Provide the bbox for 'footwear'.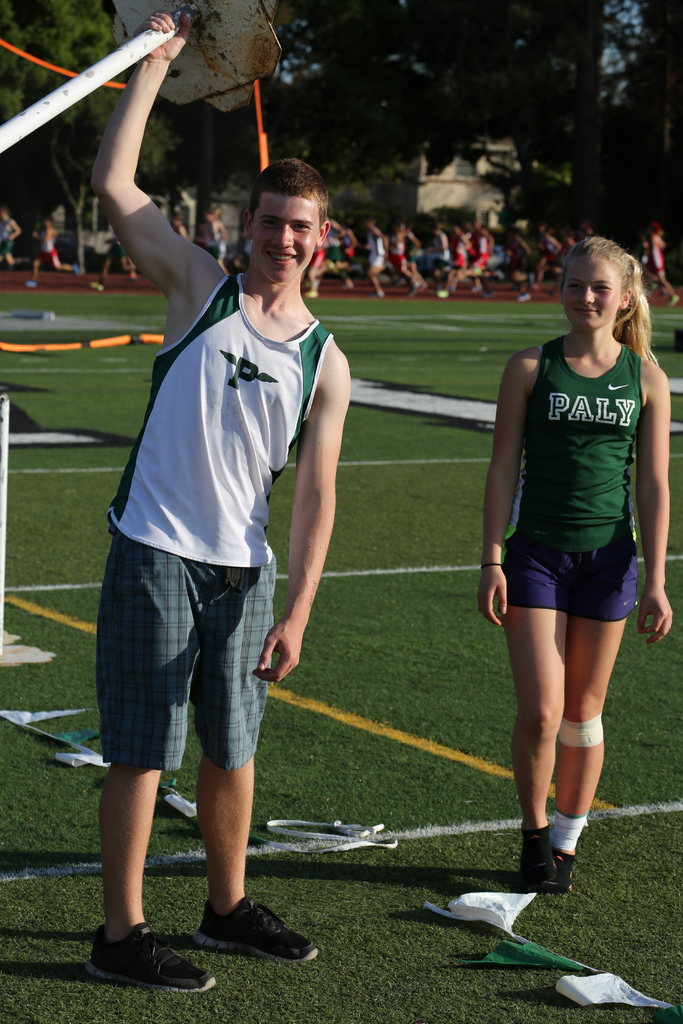
bbox(541, 852, 573, 893).
